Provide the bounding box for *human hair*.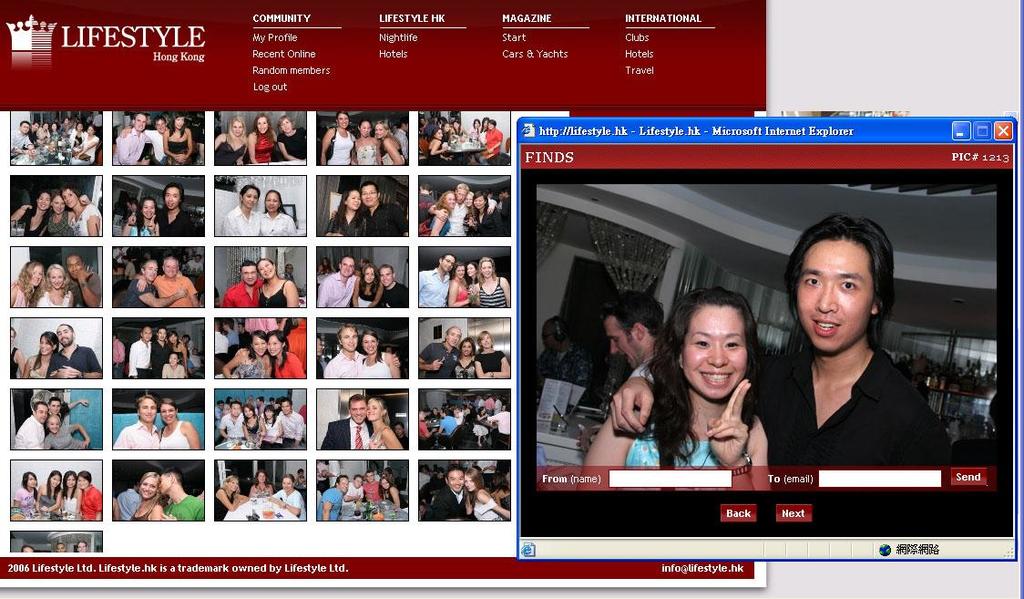
141:261:158:275.
